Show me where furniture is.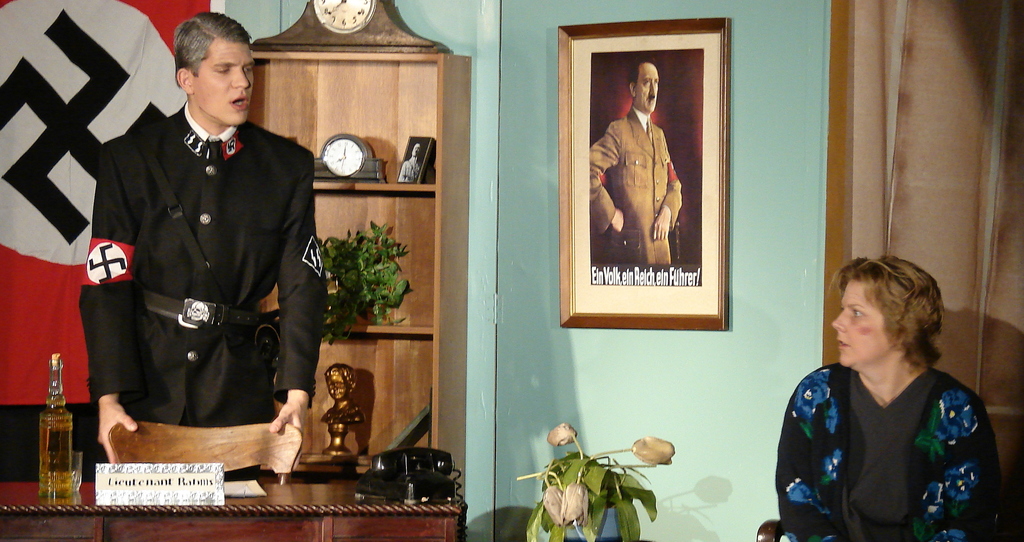
furniture is at (x1=758, y1=521, x2=783, y2=541).
